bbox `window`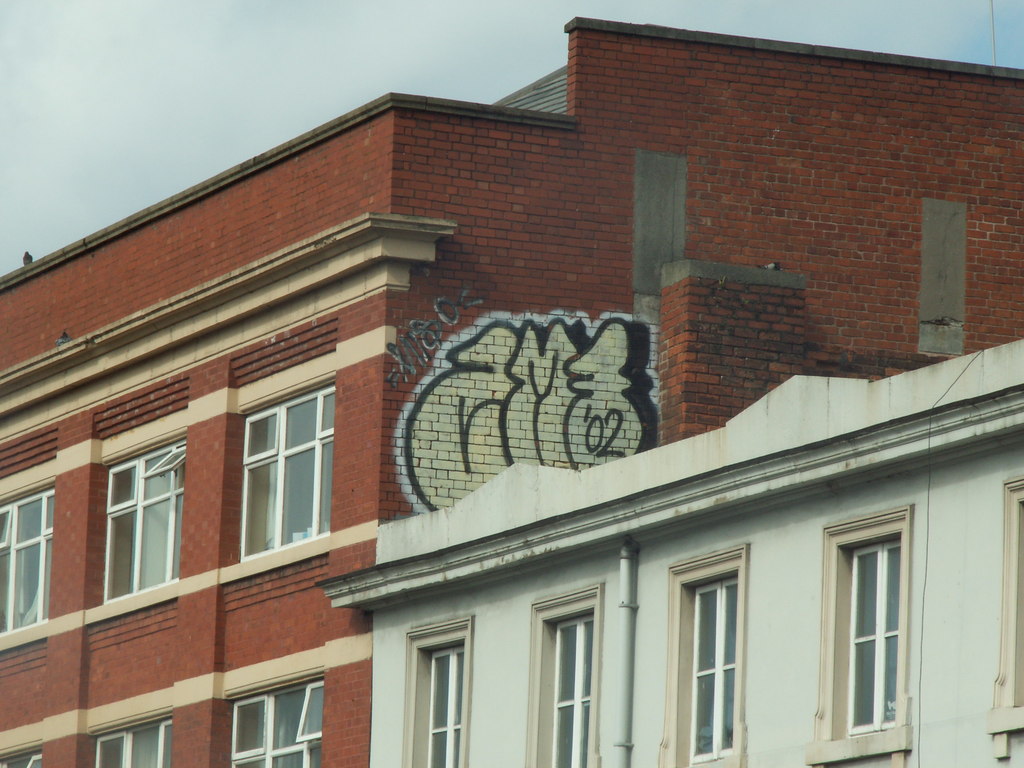
236 383 350 559
